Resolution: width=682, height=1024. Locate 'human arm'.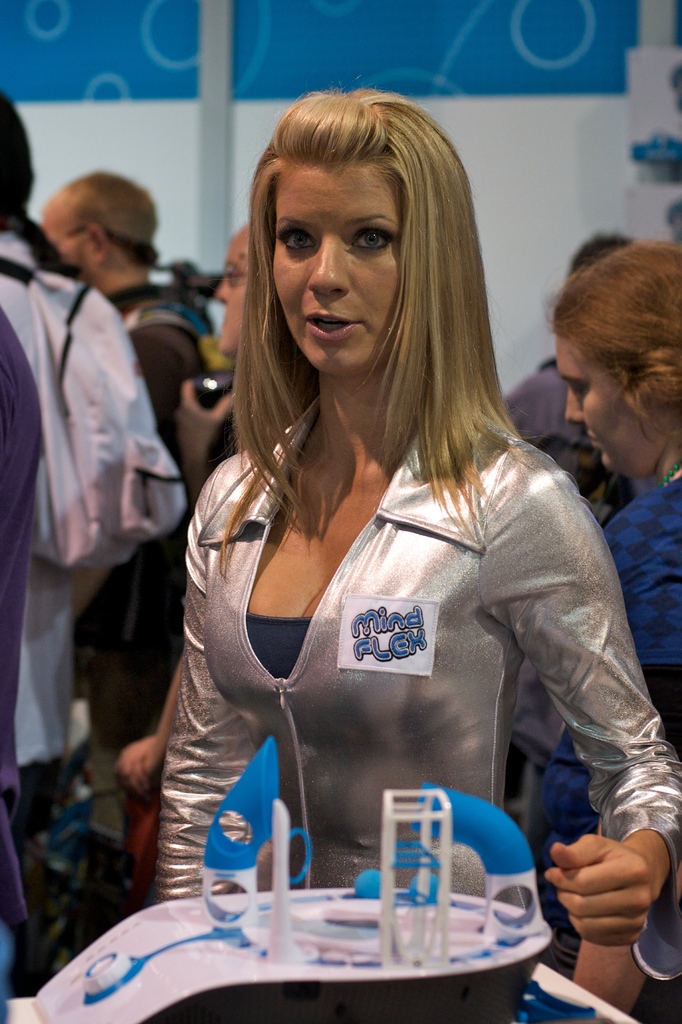
box(159, 456, 261, 925).
